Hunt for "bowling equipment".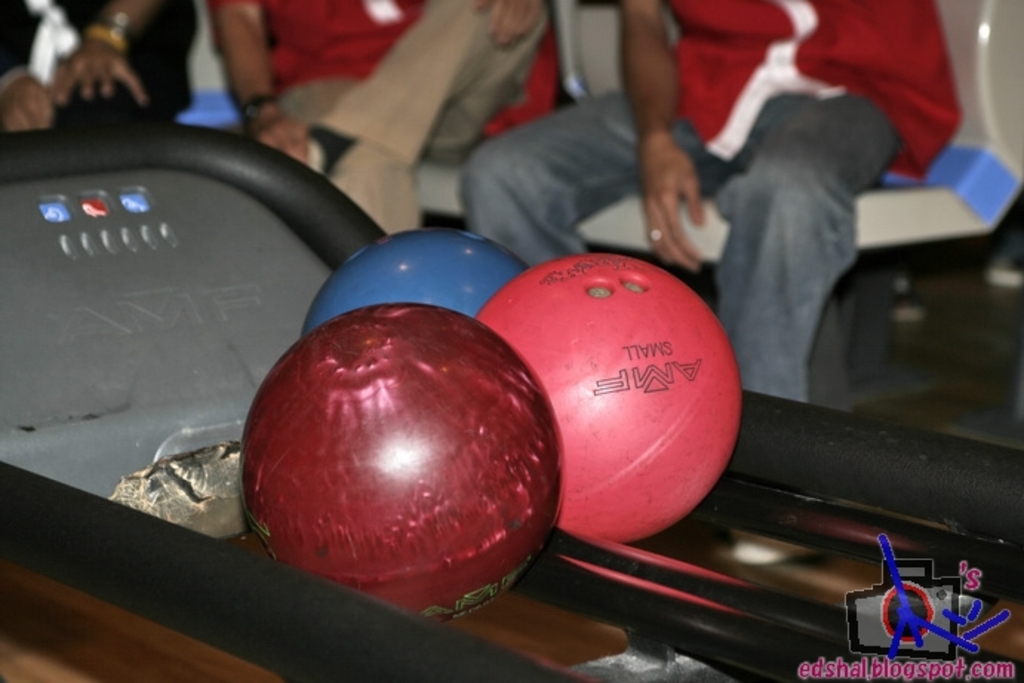
Hunted down at (x1=476, y1=255, x2=744, y2=542).
